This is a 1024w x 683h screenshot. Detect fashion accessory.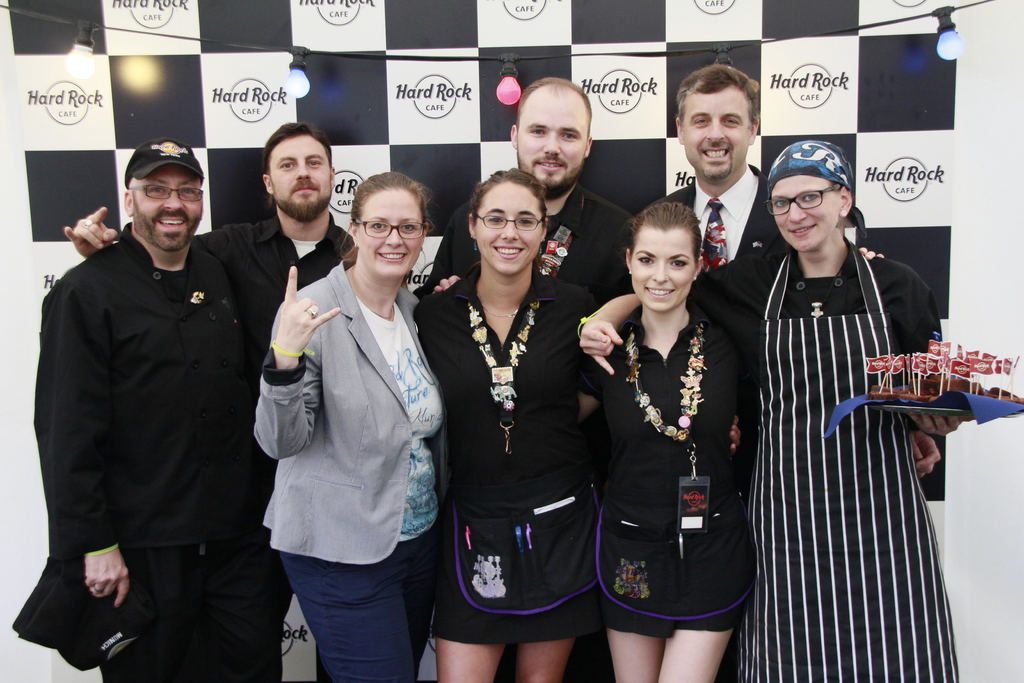
x1=474 y1=236 x2=476 y2=251.
